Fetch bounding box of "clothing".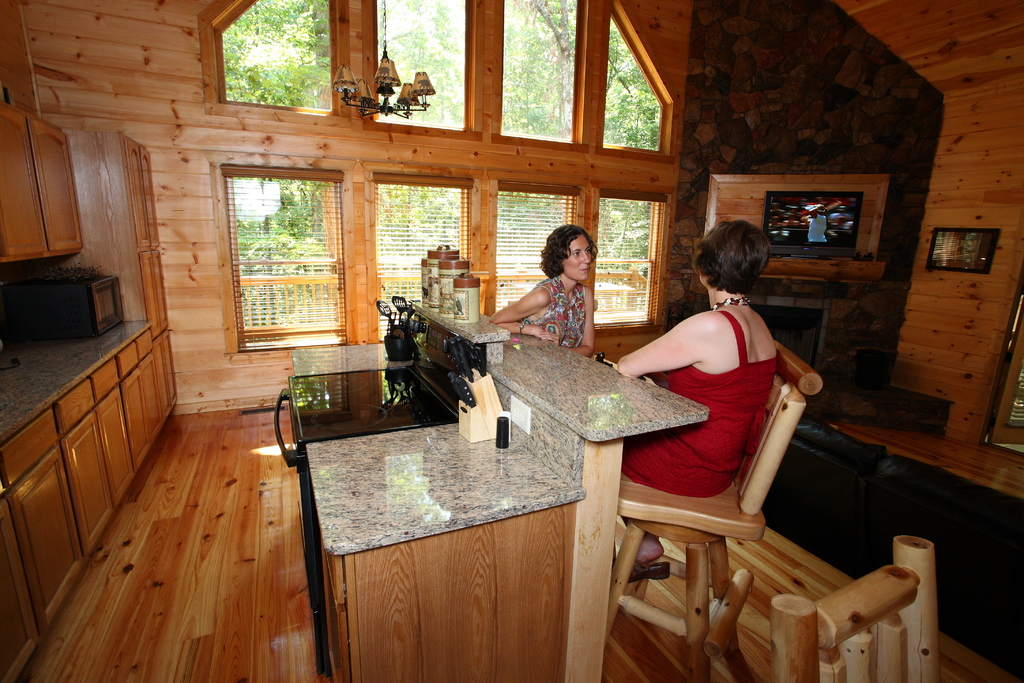
Bbox: rect(621, 311, 776, 501).
